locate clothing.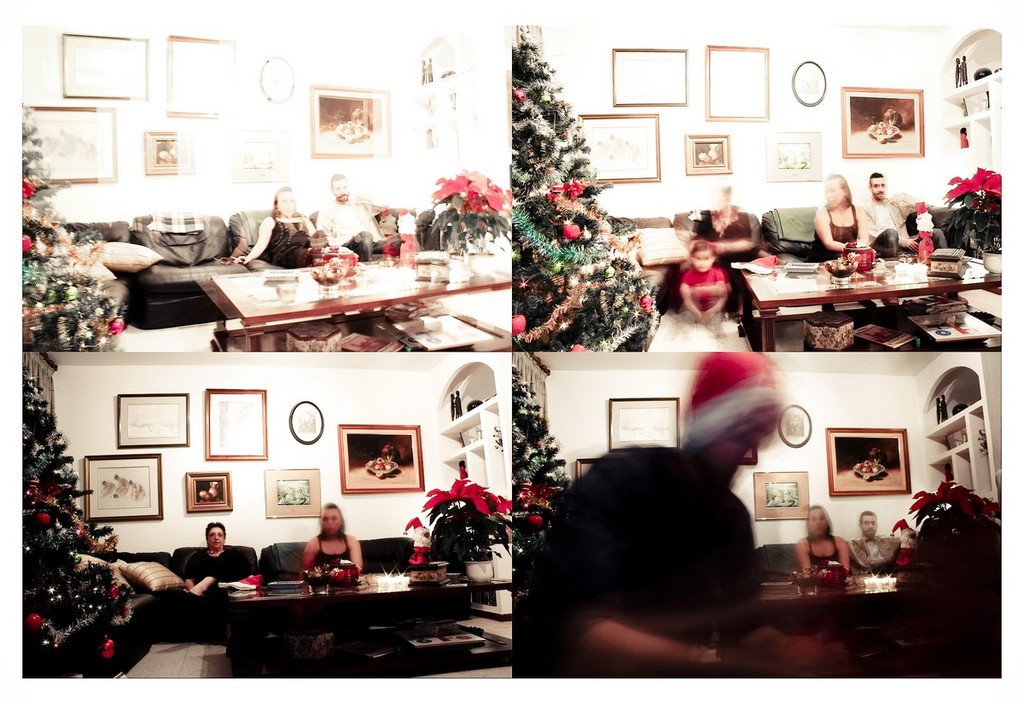
Bounding box: bbox=(847, 532, 899, 573).
